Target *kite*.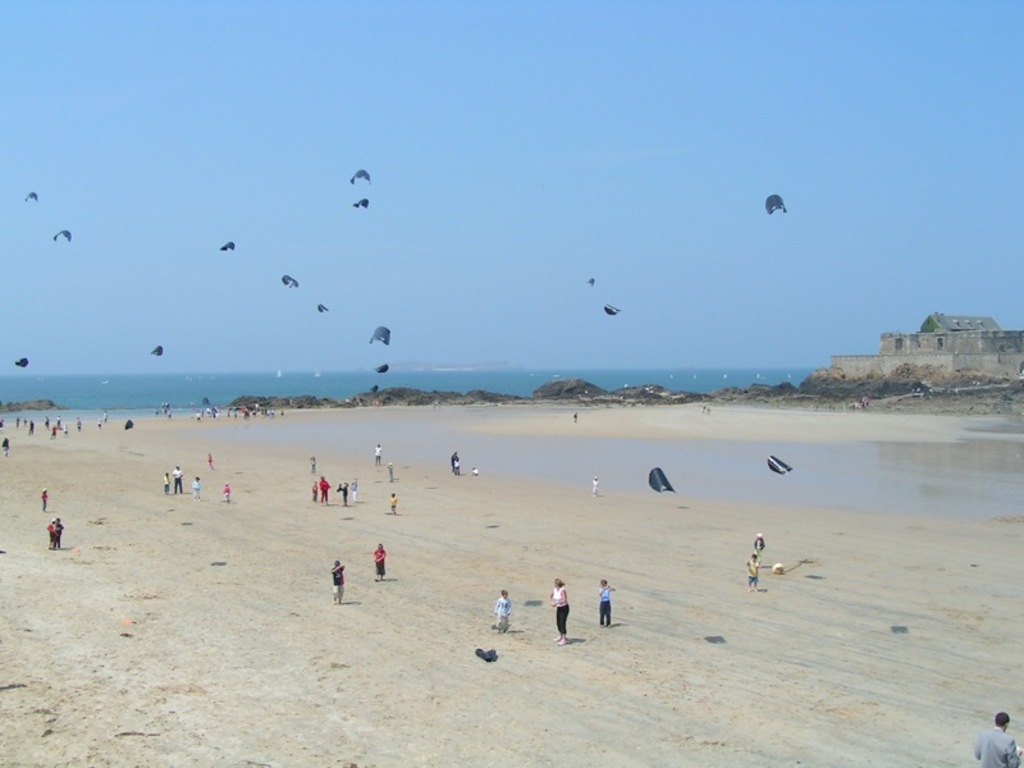
Target region: [left=369, top=324, right=394, bottom=349].
